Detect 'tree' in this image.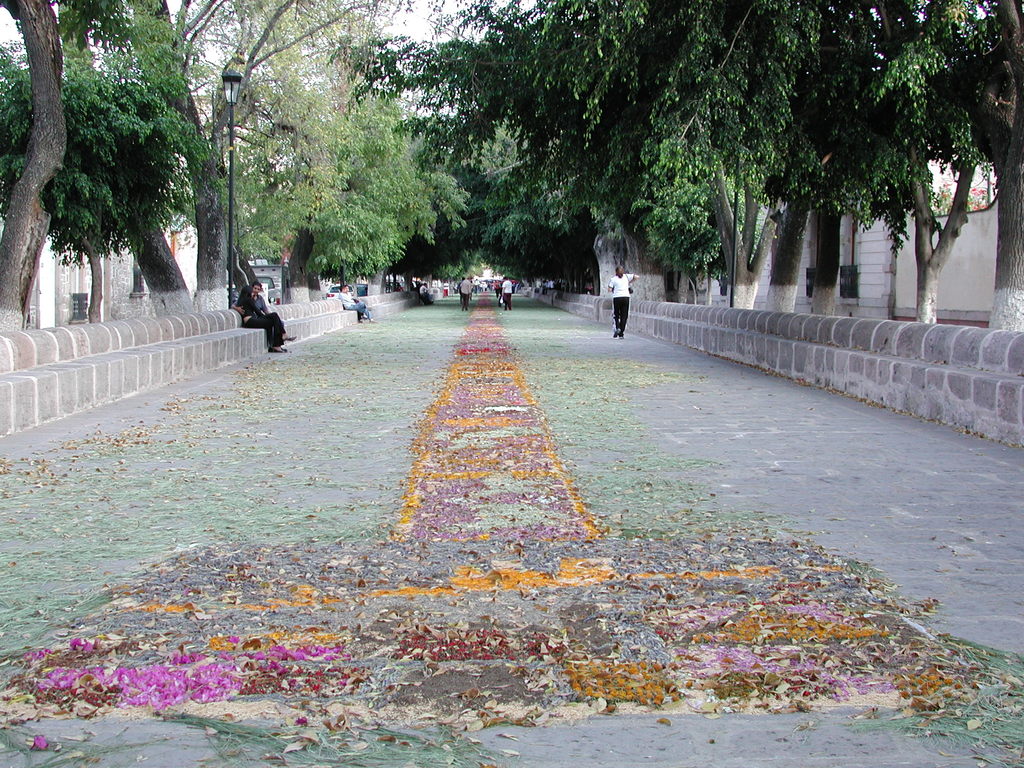
Detection: [15, 42, 215, 338].
